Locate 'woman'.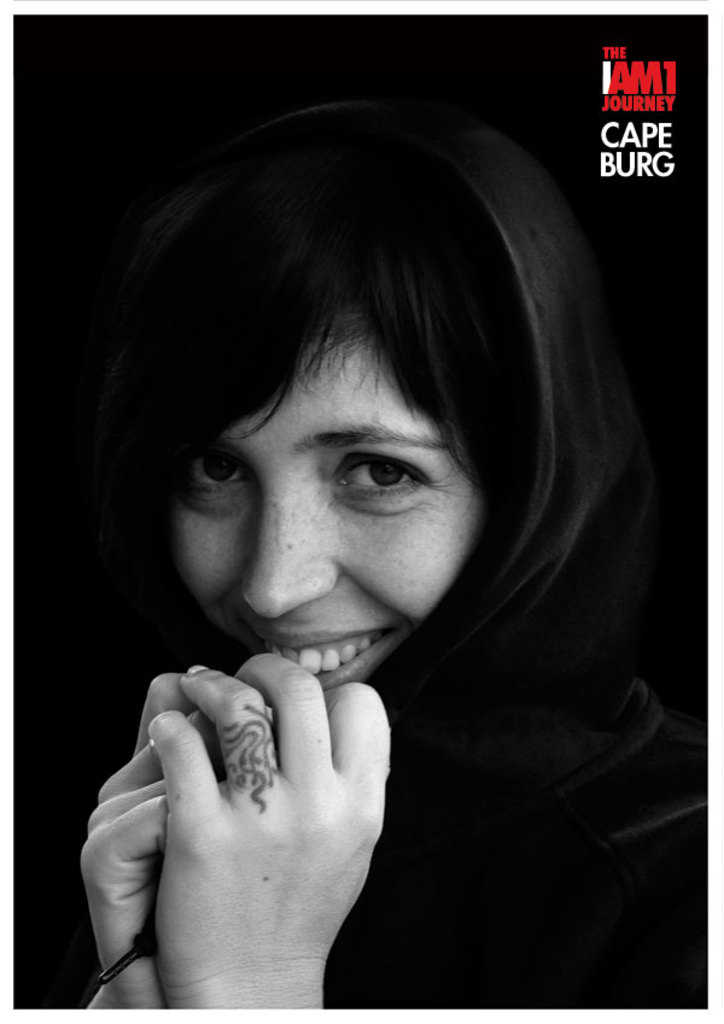
Bounding box: [63,74,667,987].
